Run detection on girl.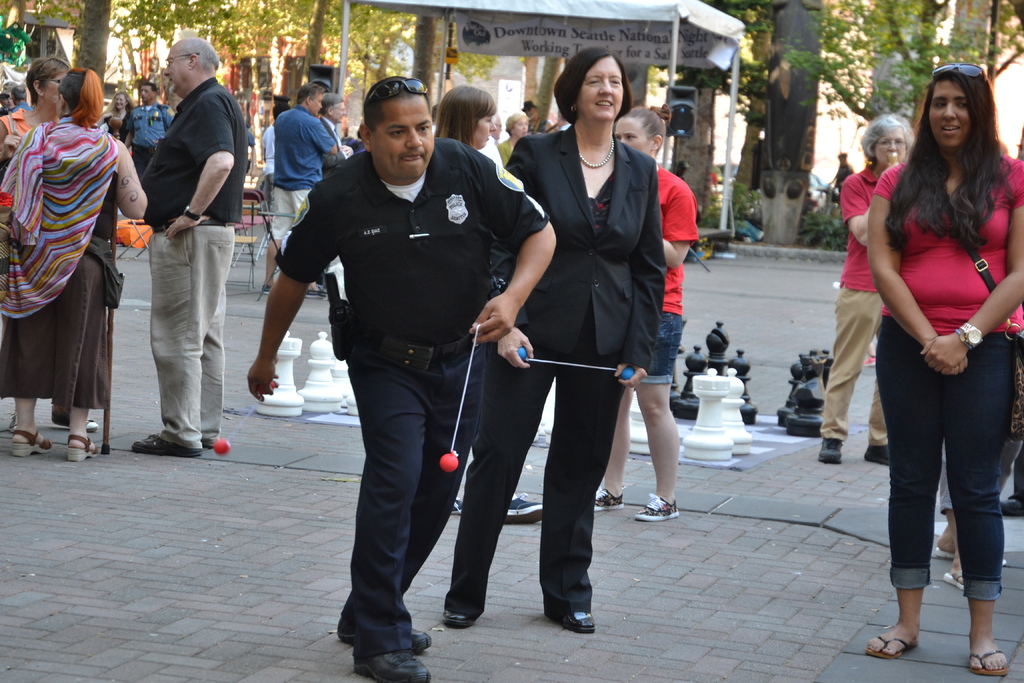
Result: detection(243, 70, 556, 682).
